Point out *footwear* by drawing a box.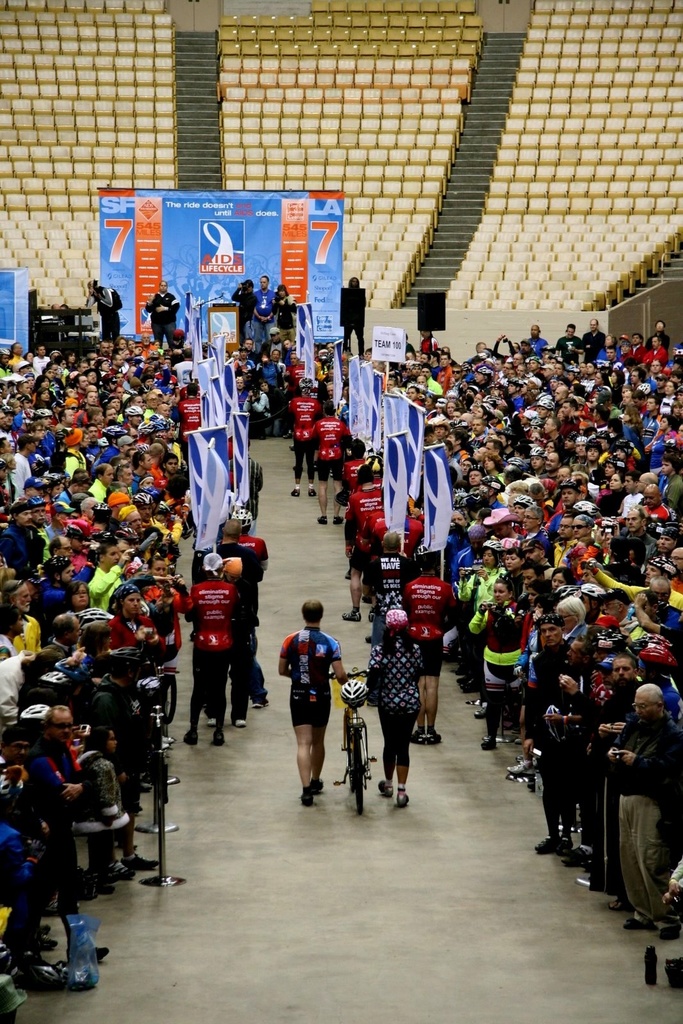
detection(23, 932, 60, 952).
